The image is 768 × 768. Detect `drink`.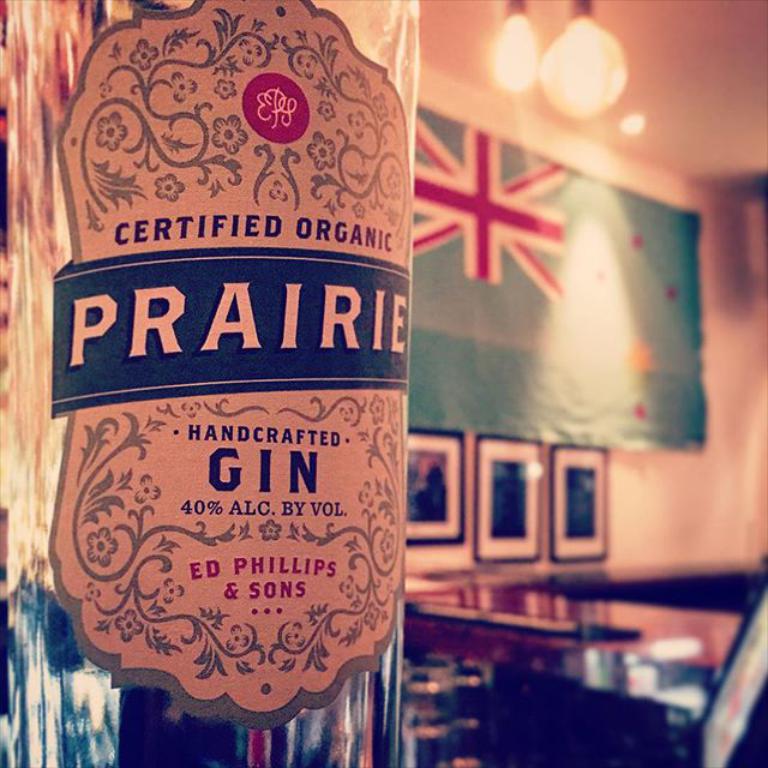
Detection: region(0, 0, 406, 767).
